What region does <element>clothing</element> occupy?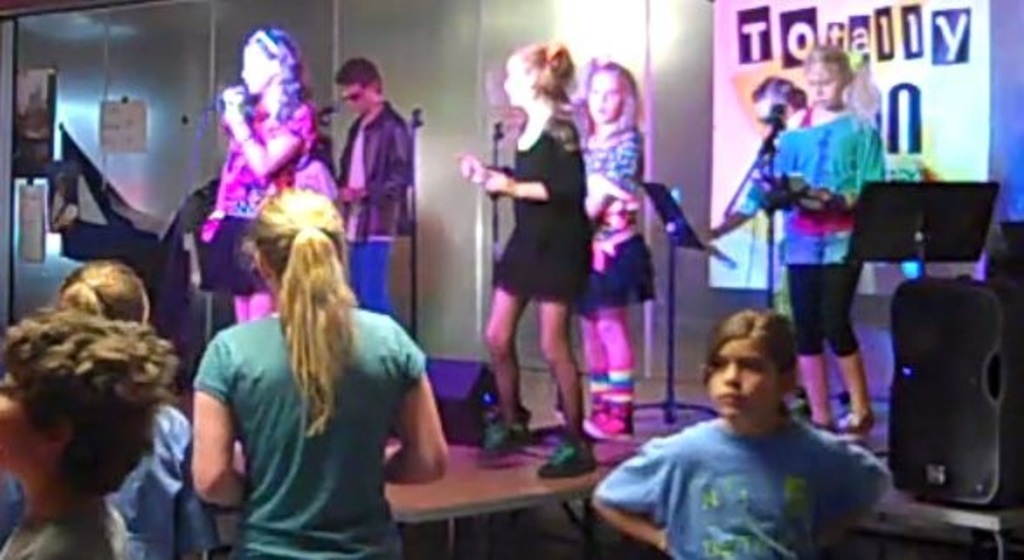
{"x1": 582, "y1": 117, "x2": 661, "y2": 310}.
